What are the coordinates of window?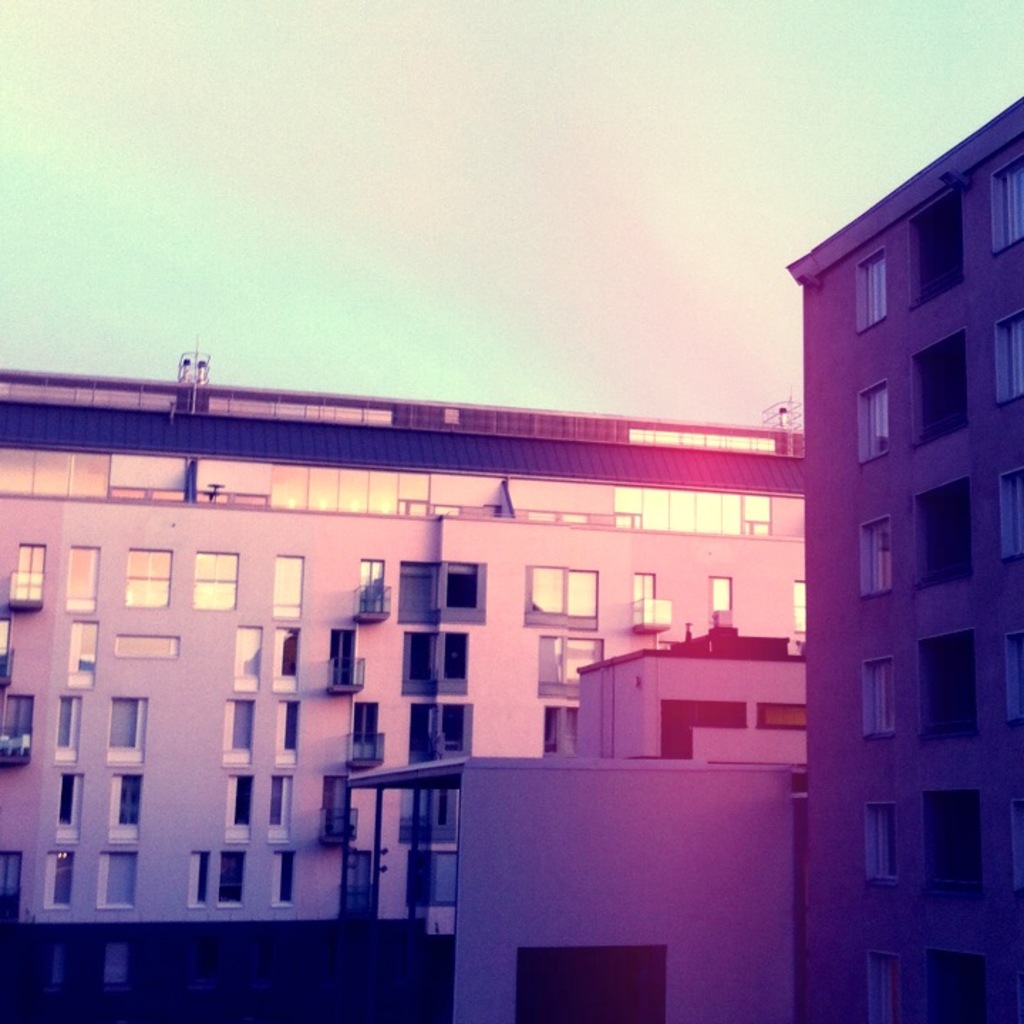
{"x1": 400, "y1": 633, "x2": 464, "y2": 697}.
